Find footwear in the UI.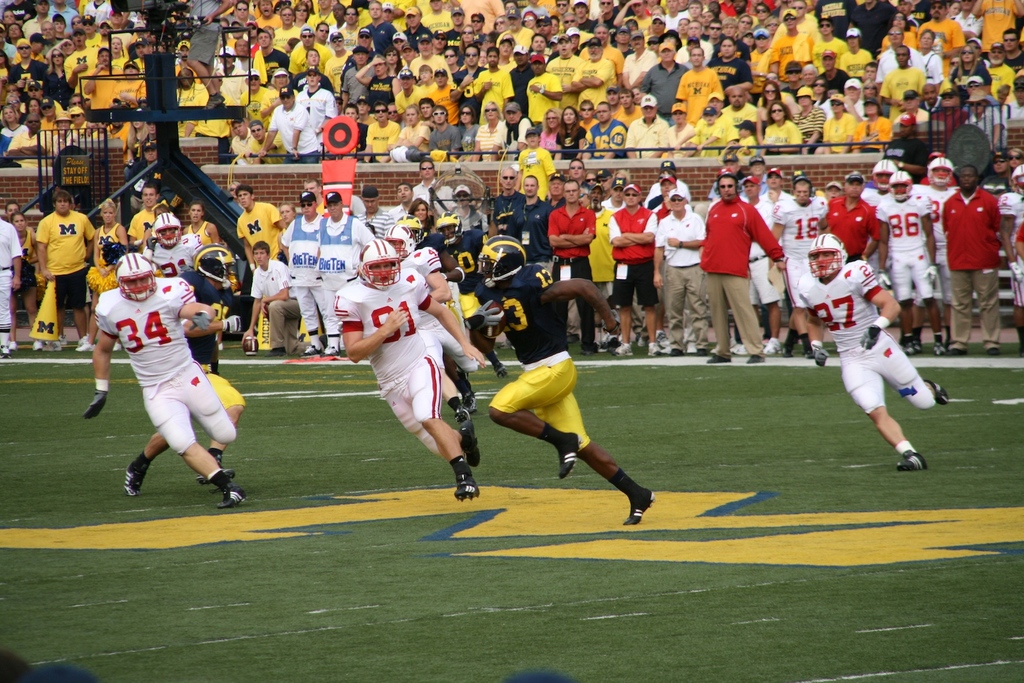
UI element at box=[193, 460, 232, 478].
